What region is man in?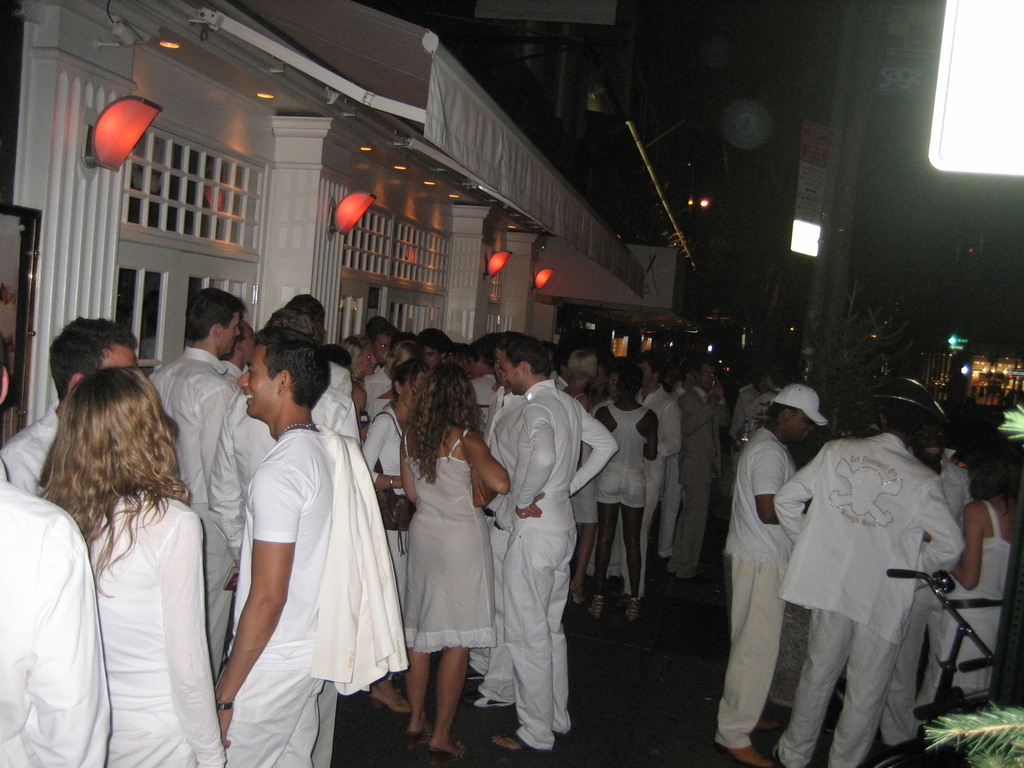
crop(657, 356, 701, 559).
